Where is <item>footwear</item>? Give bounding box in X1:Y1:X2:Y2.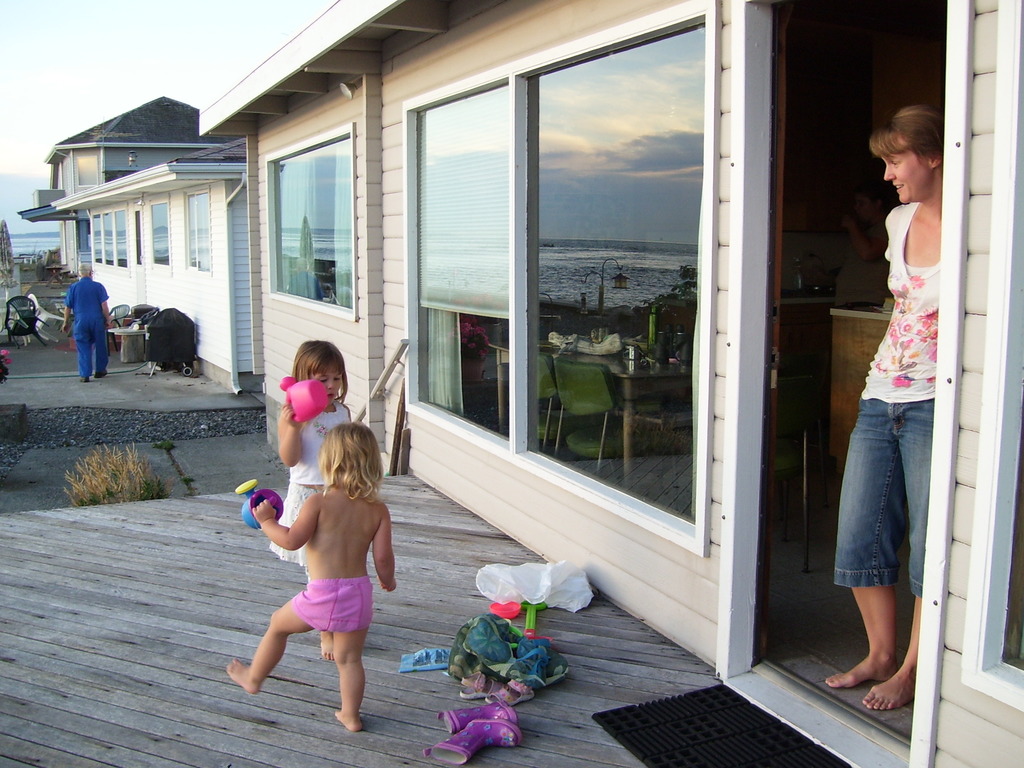
454:668:506:698.
